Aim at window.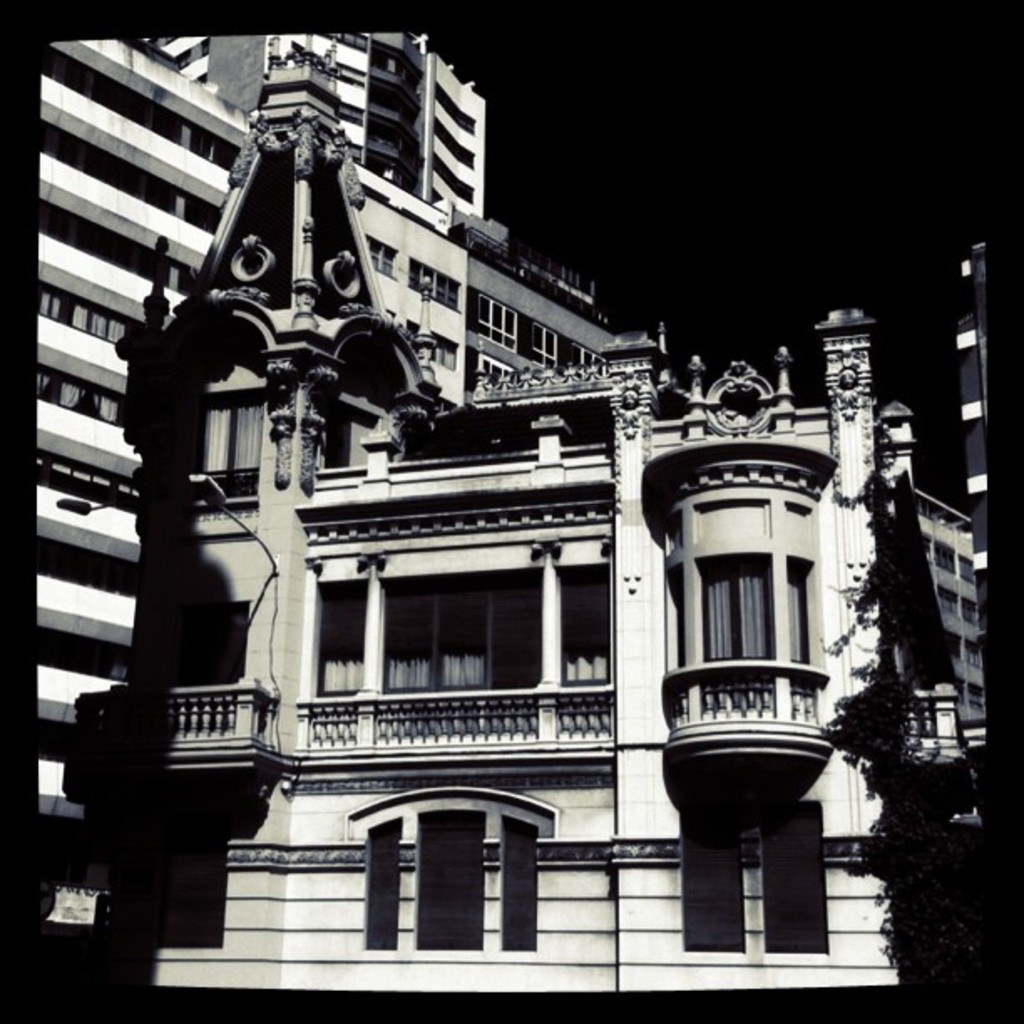
Aimed at (x1=527, y1=325, x2=561, y2=368).
